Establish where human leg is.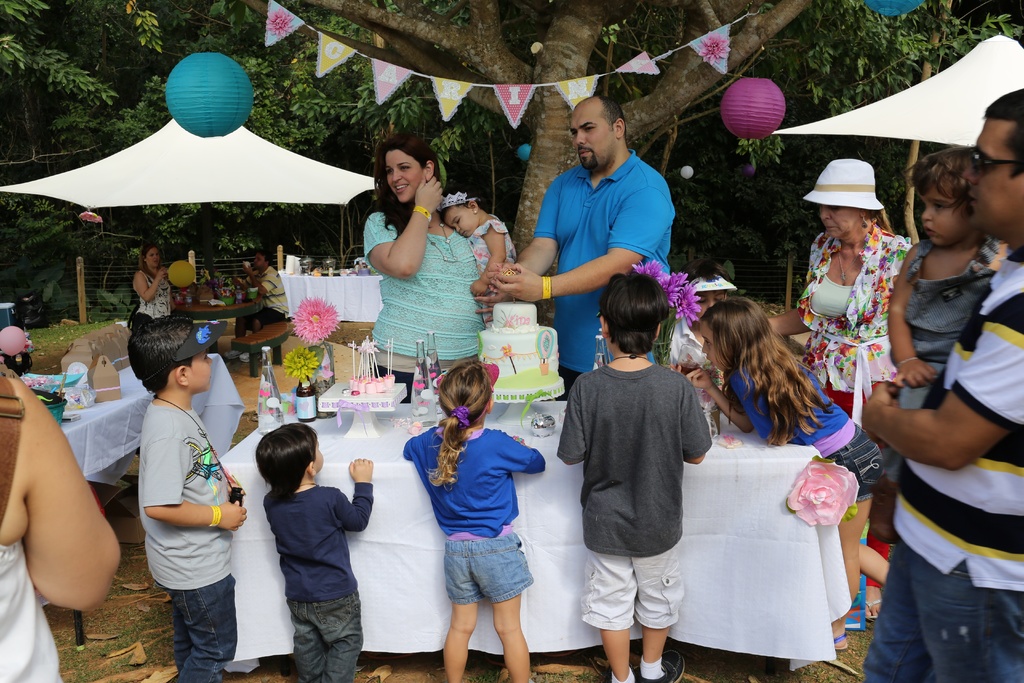
Established at [225, 309, 268, 355].
